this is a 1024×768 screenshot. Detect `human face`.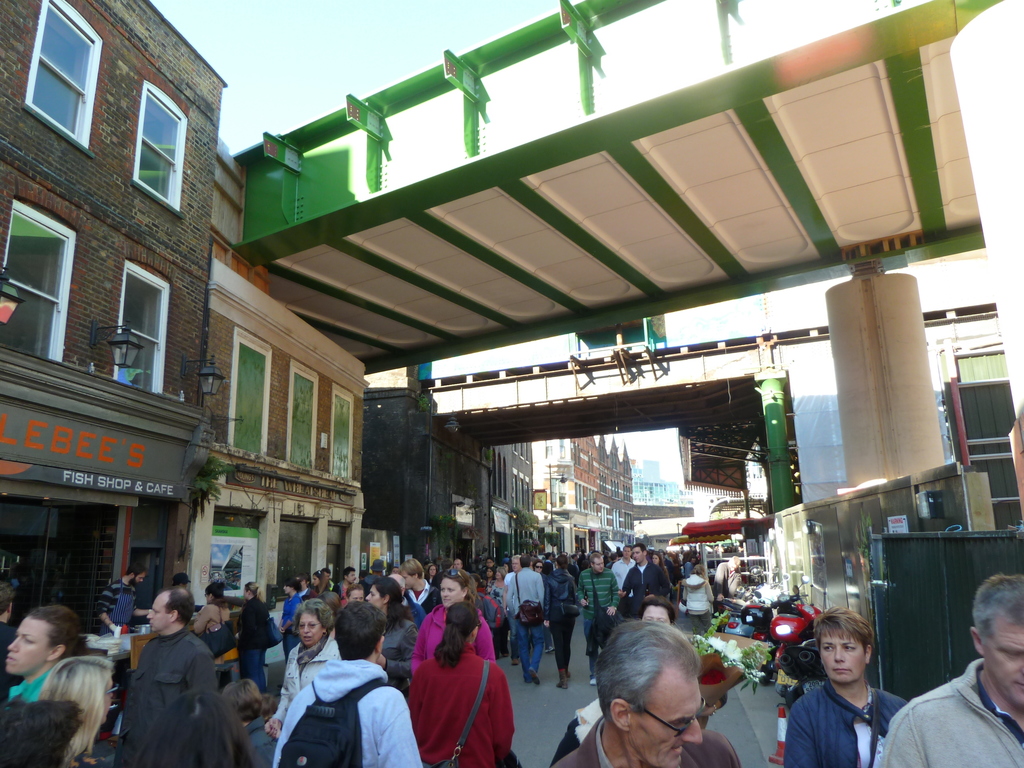
6, 614, 50, 671.
